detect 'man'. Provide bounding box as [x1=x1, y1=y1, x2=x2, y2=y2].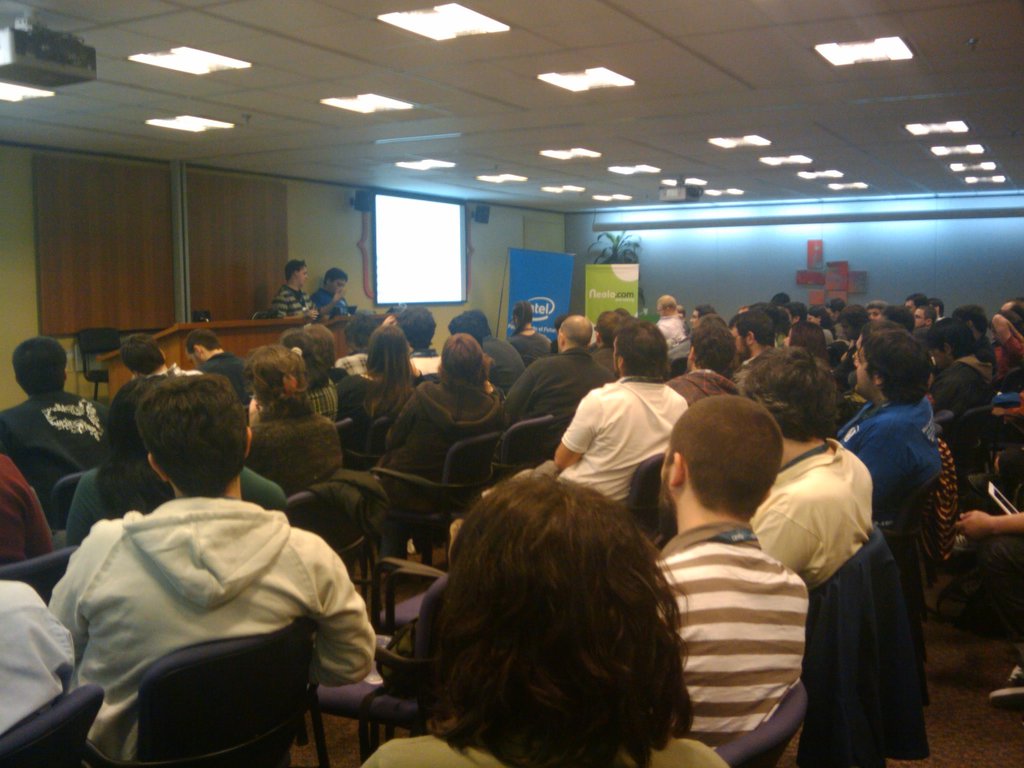
[x1=666, y1=319, x2=744, y2=410].
